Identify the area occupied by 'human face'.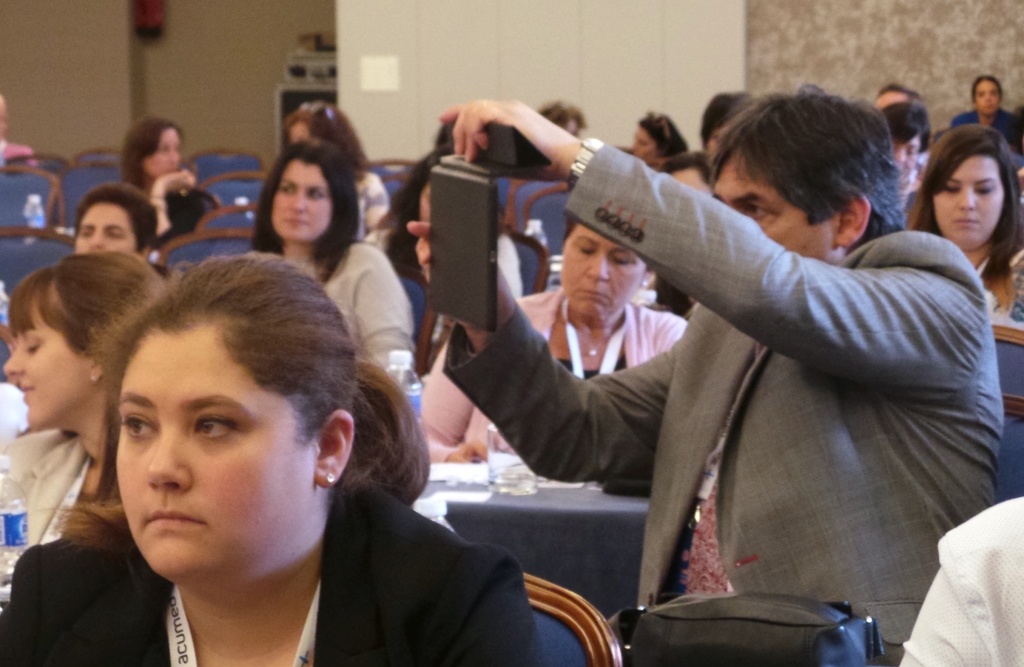
Area: bbox=(74, 202, 138, 253).
